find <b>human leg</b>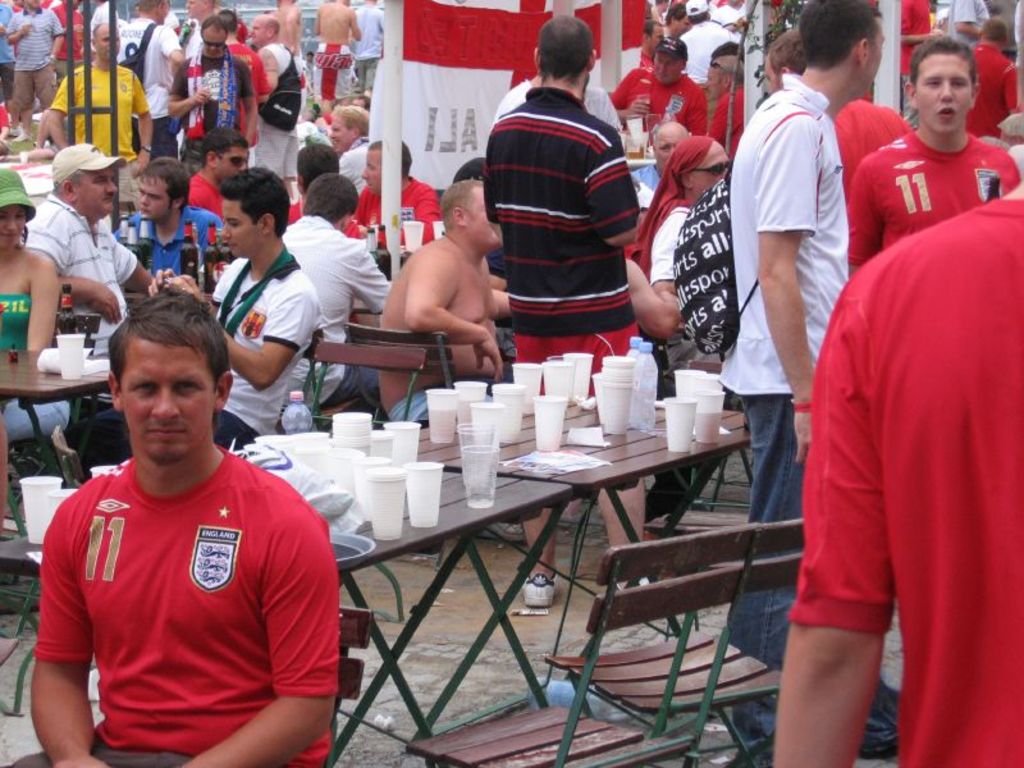
locate(8, 58, 36, 143)
